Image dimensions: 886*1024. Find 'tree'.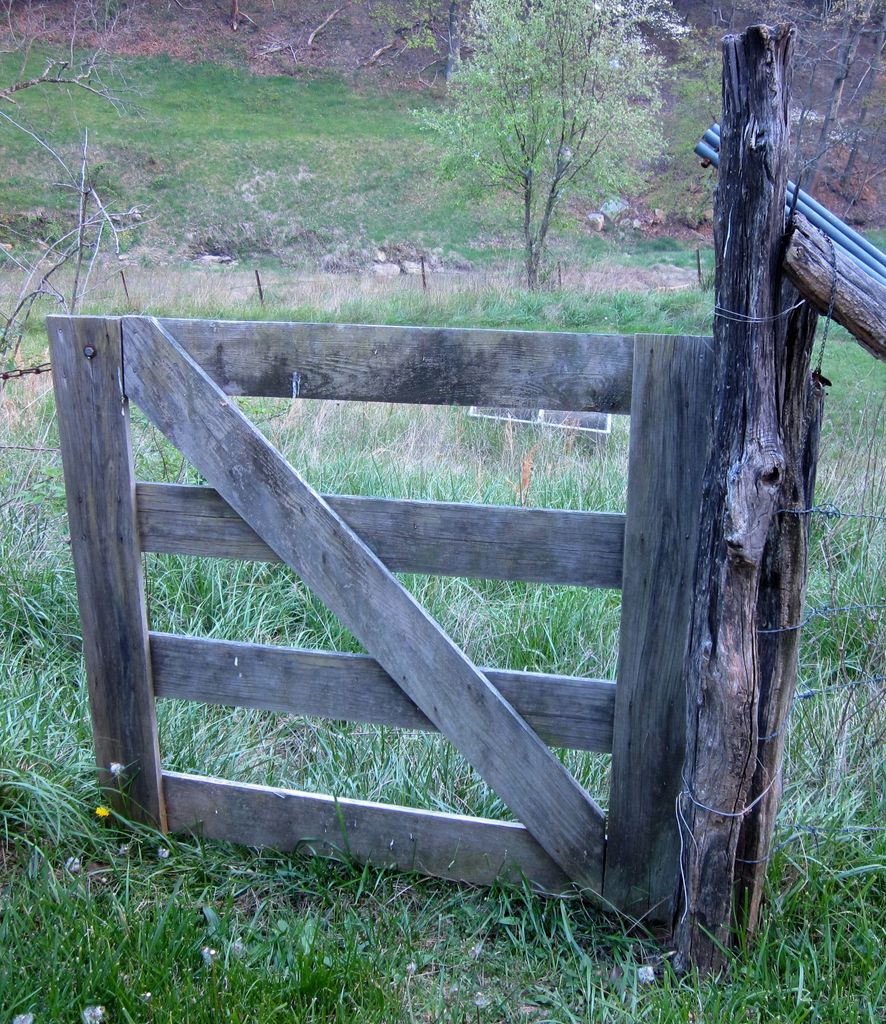
[417, 34, 684, 293].
